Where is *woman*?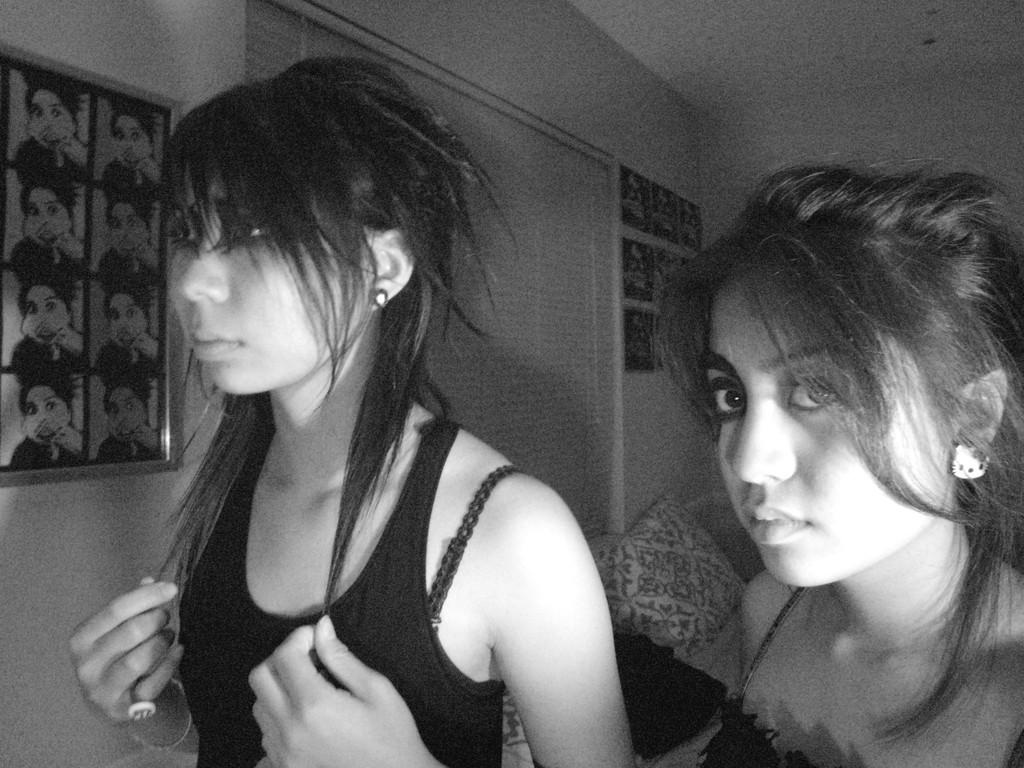
(652, 160, 1023, 767).
